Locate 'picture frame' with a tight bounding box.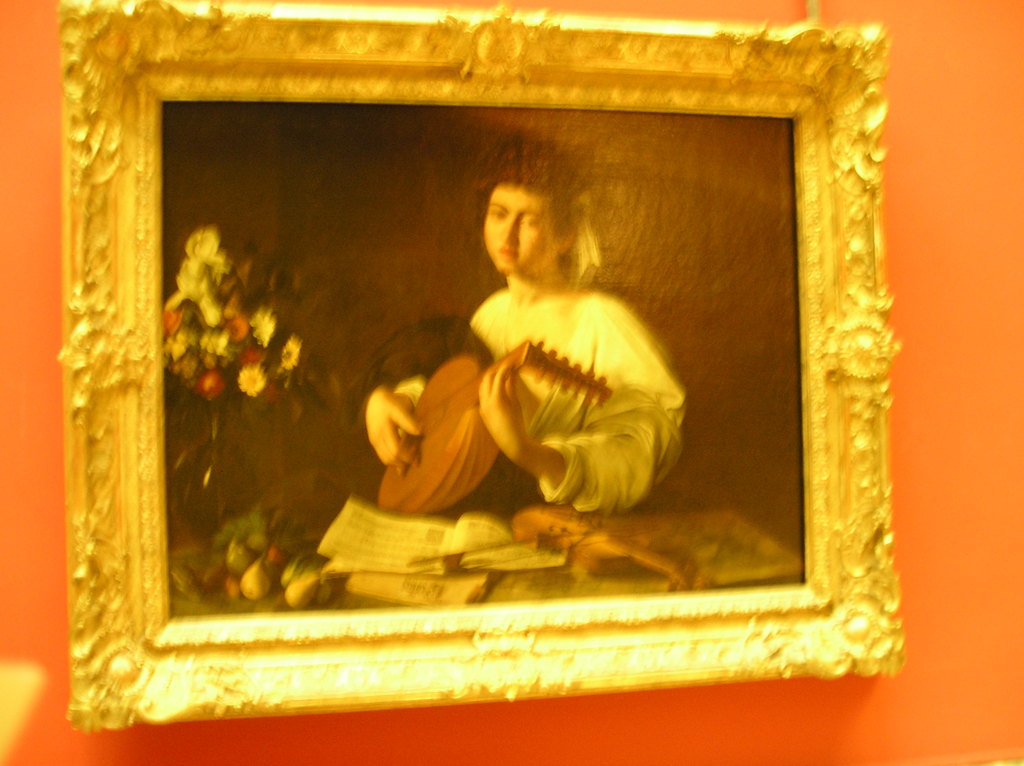
[left=70, top=0, right=908, bottom=729].
